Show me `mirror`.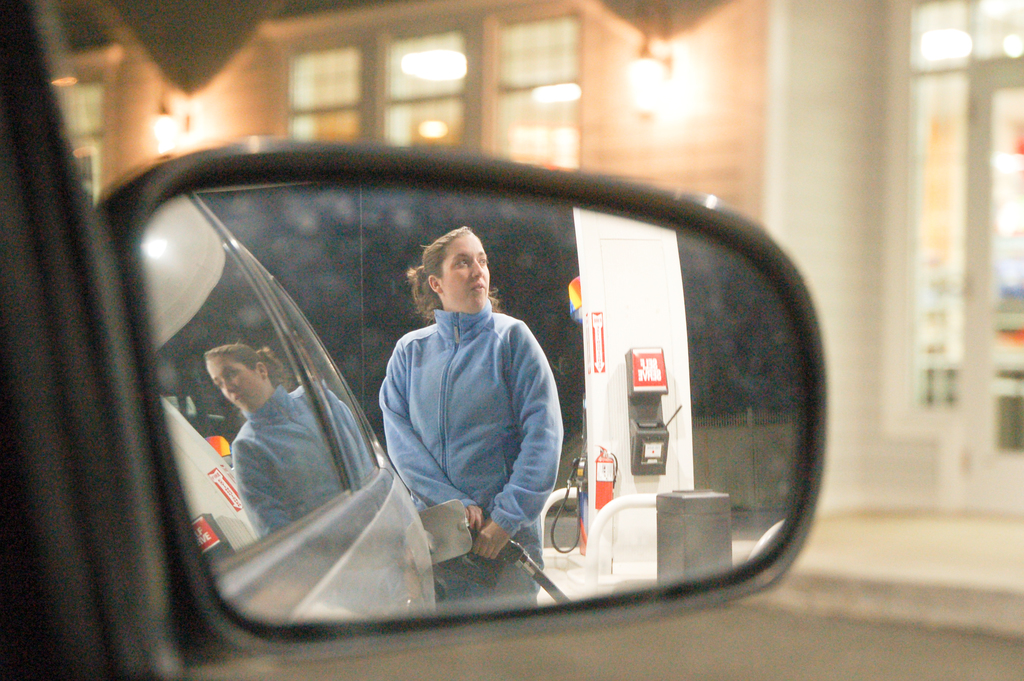
`mirror` is here: <region>141, 175, 807, 625</region>.
